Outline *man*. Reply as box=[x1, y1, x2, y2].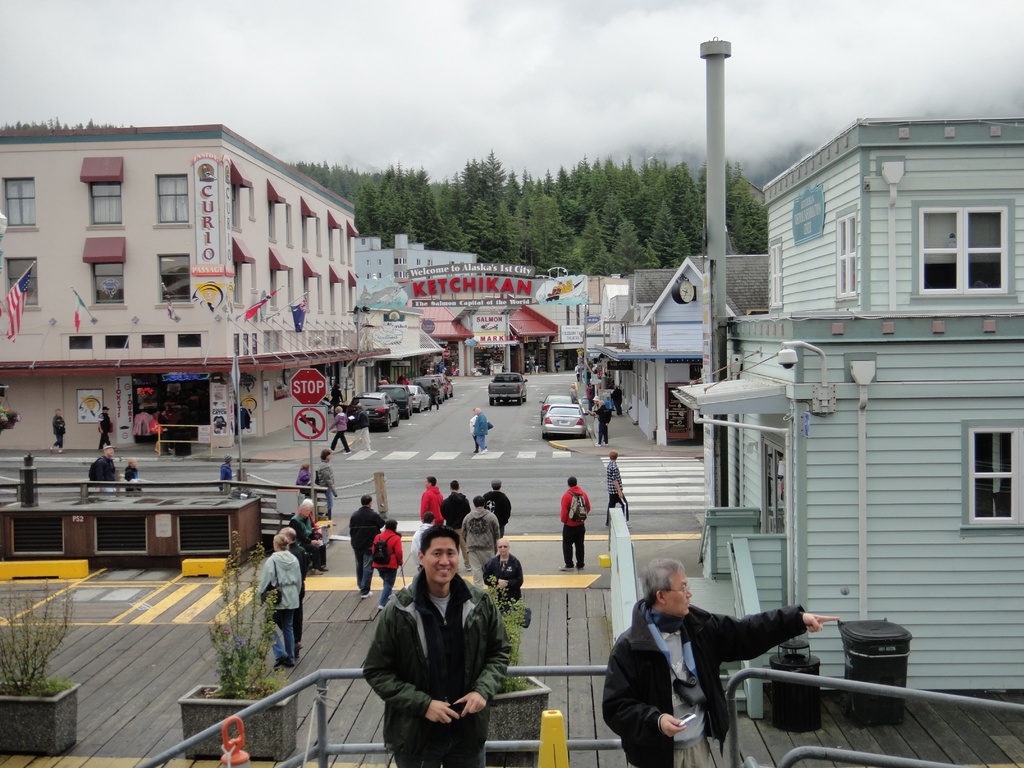
box=[593, 558, 838, 767].
